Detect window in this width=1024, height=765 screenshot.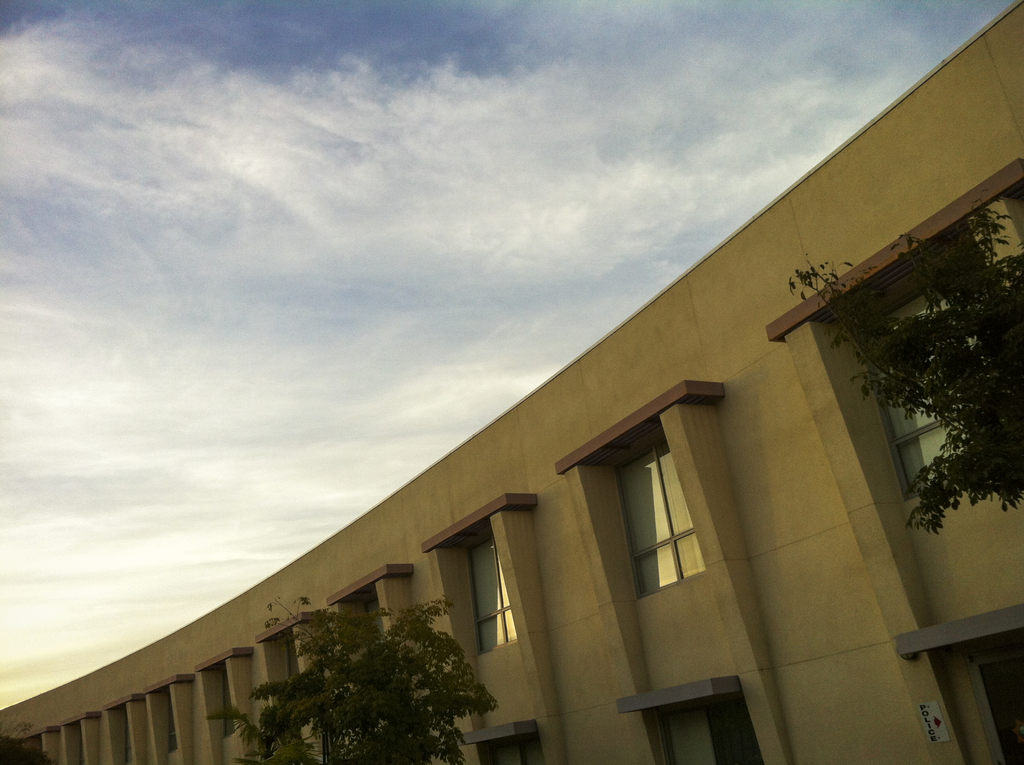
Detection: <region>224, 666, 236, 740</region>.
